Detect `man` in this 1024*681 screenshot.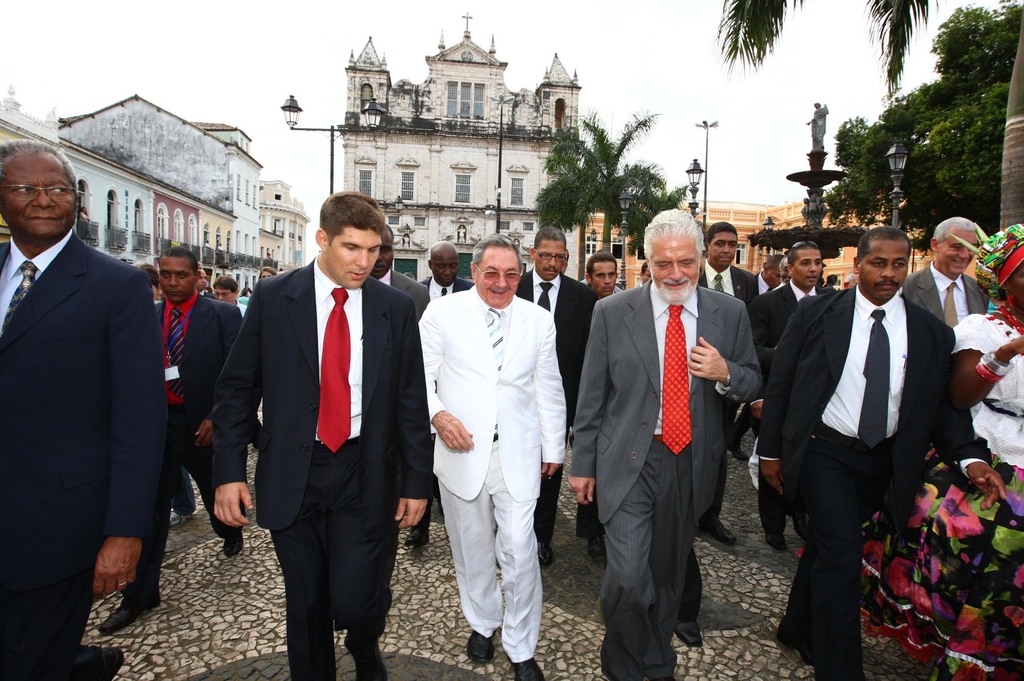
Detection: [207,189,448,680].
